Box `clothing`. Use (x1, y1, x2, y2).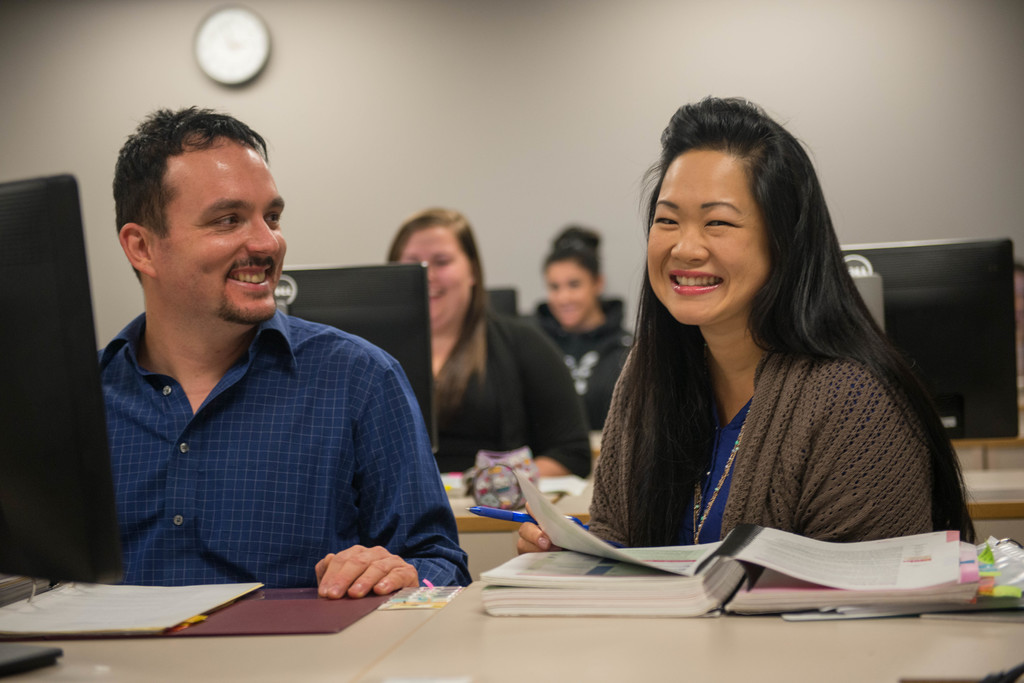
(535, 290, 636, 435).
